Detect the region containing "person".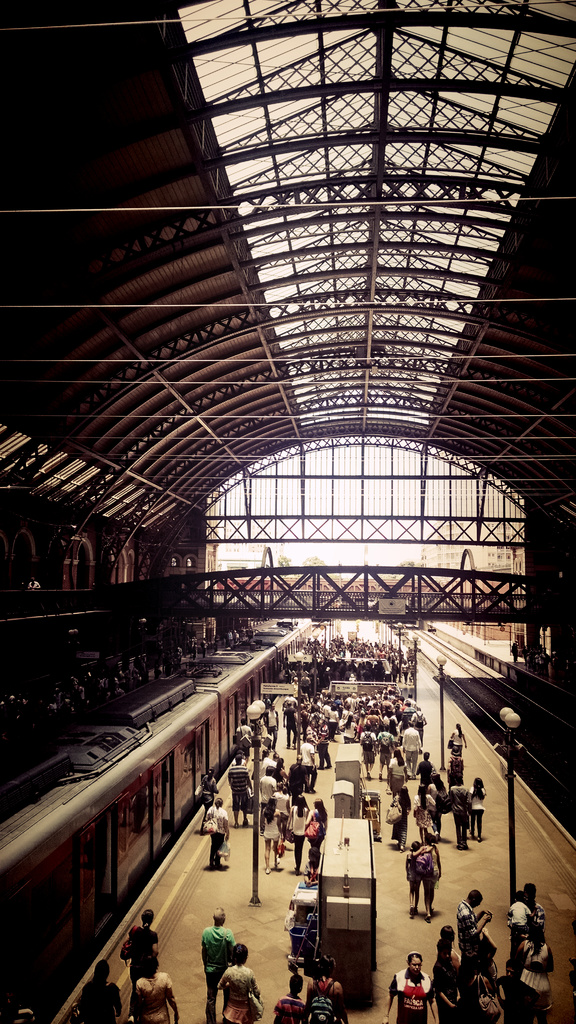
box(454, 889, 493, 966).
